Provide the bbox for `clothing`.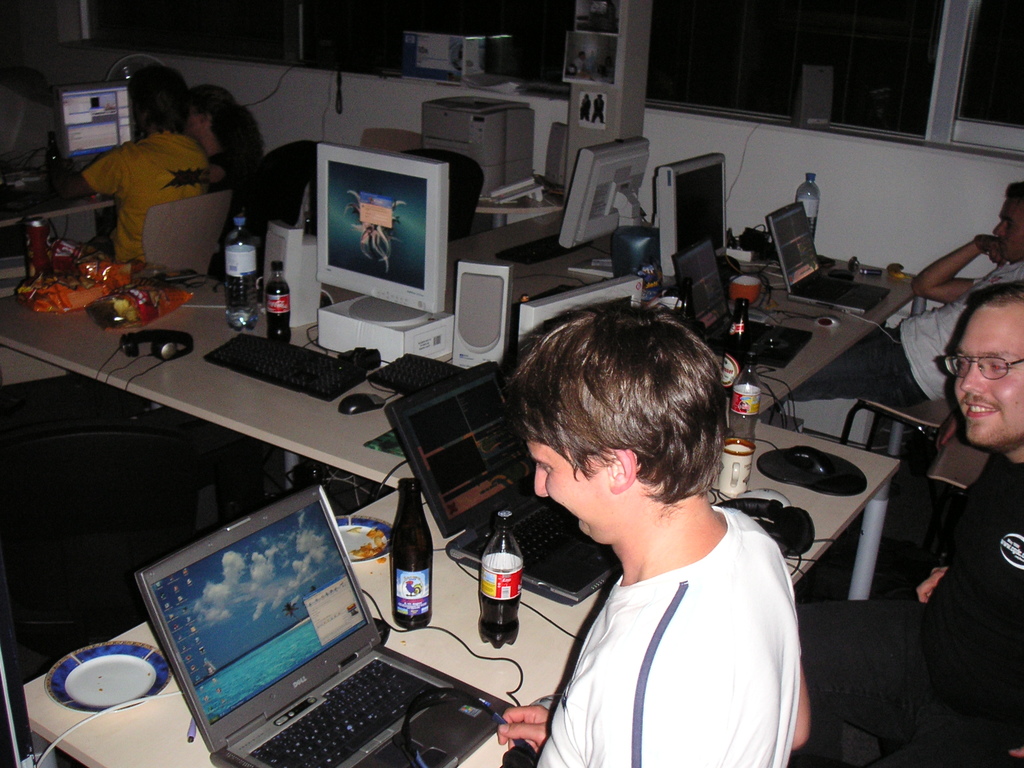
pyautogui.locateOnScreen(892, 438, 1023, 765).
